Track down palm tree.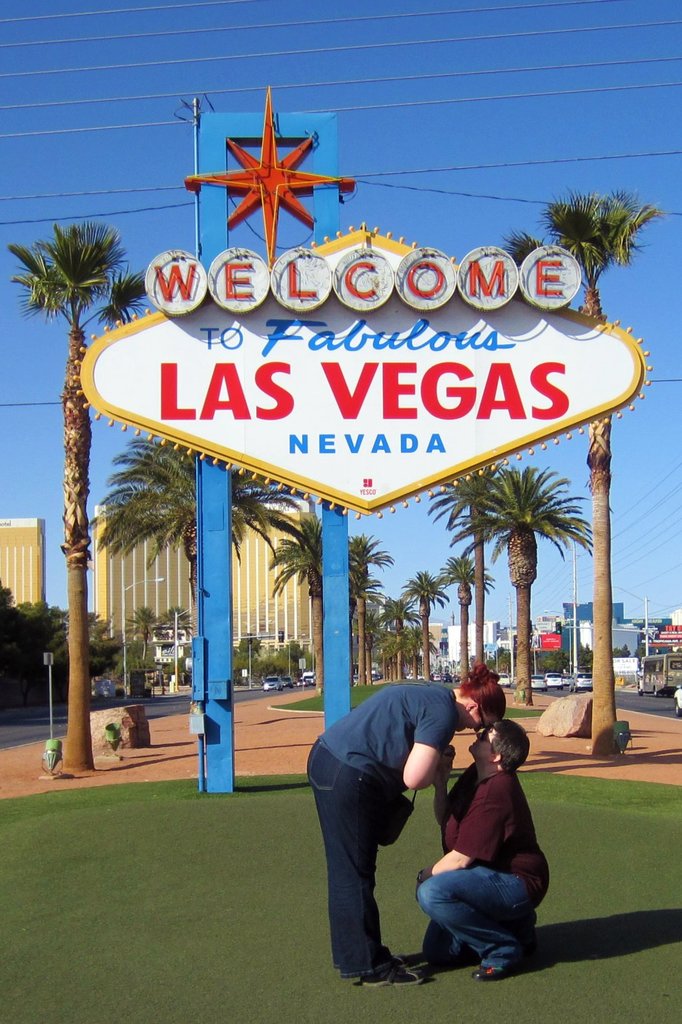
Tracked to [left=88, top=409, right=242, bottom=771].
